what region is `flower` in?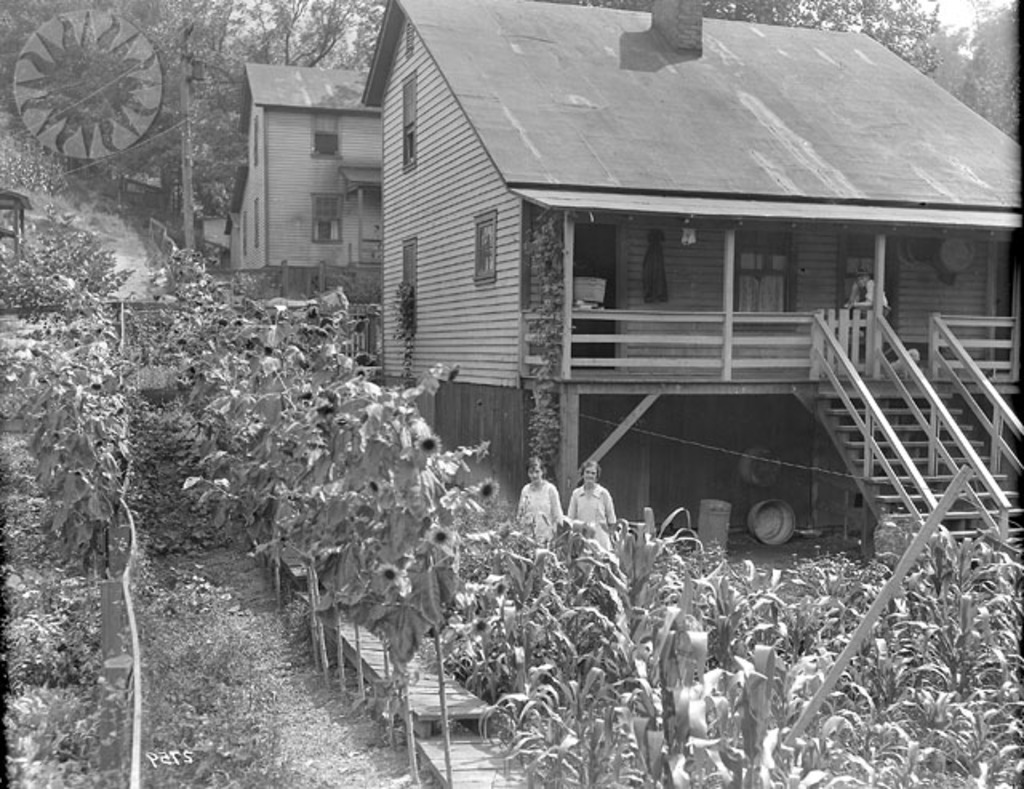
(left=464, top=610, right=496, bottom=639).
